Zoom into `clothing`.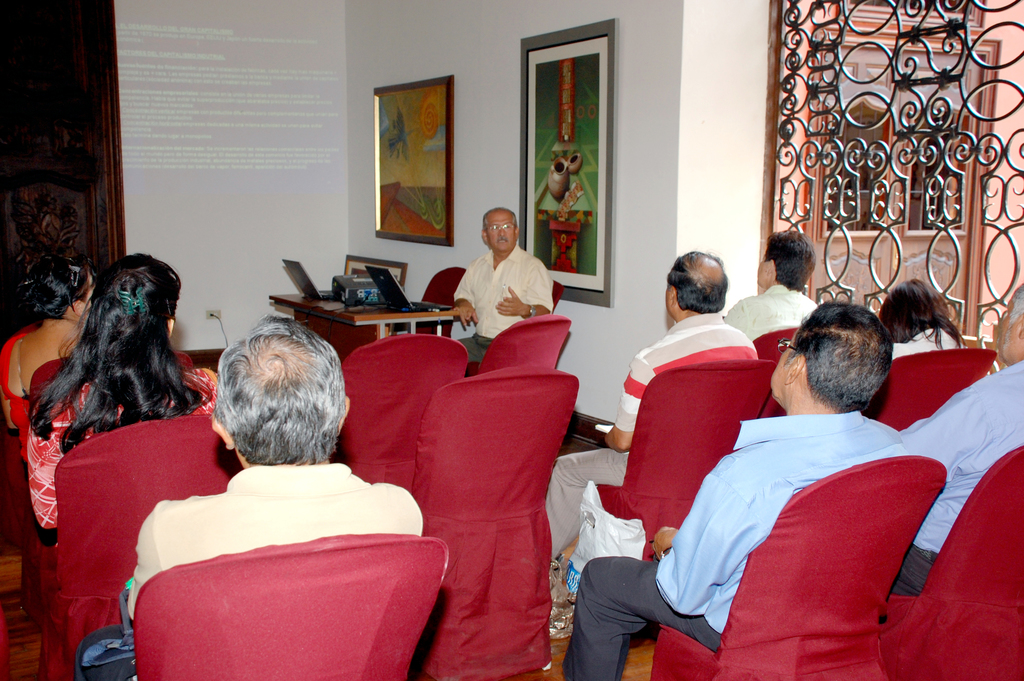
Zoom target: [x1=0, y1=319, x2=41, y2=428].
